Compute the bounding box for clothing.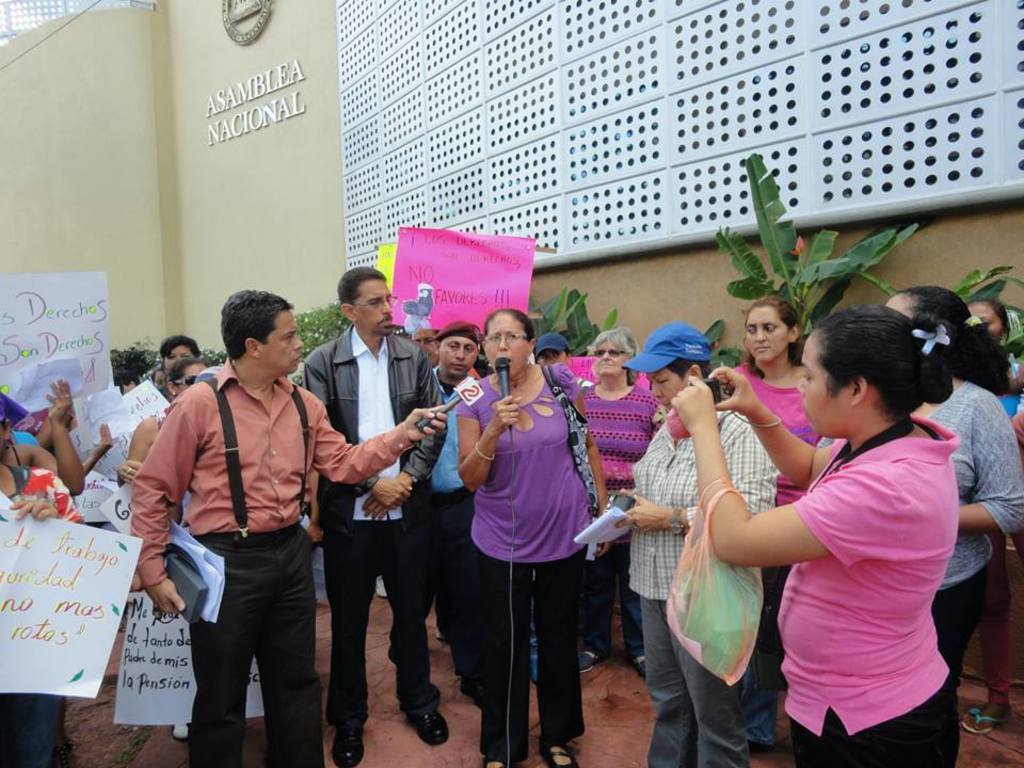
0, 467, 73, 767.
